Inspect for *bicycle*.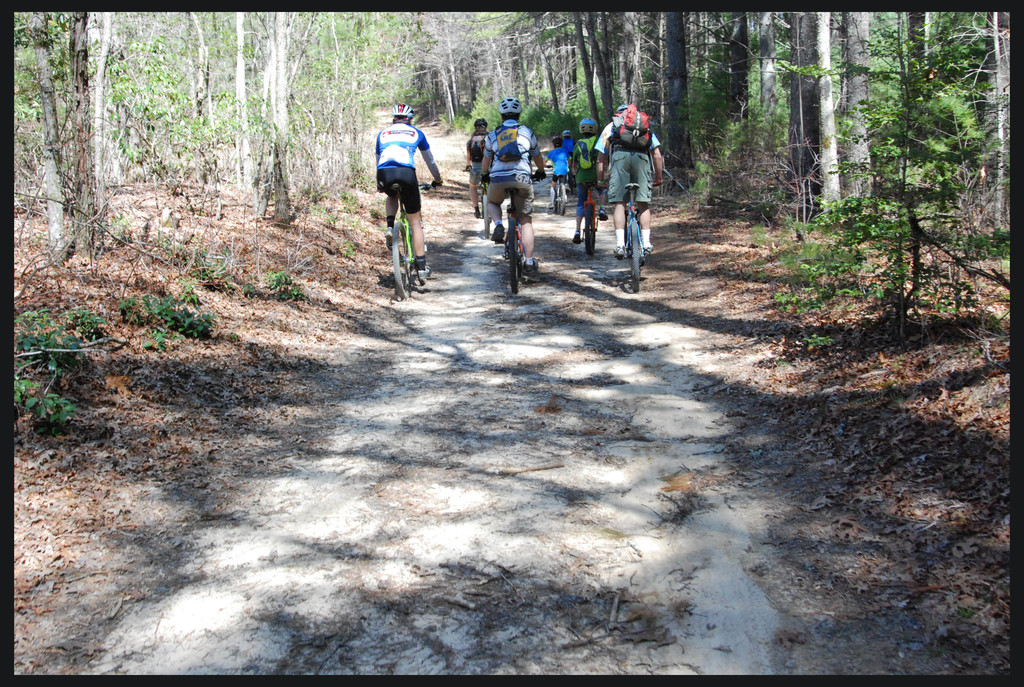
Inspection: Rect(579, 178, 608, 255).
